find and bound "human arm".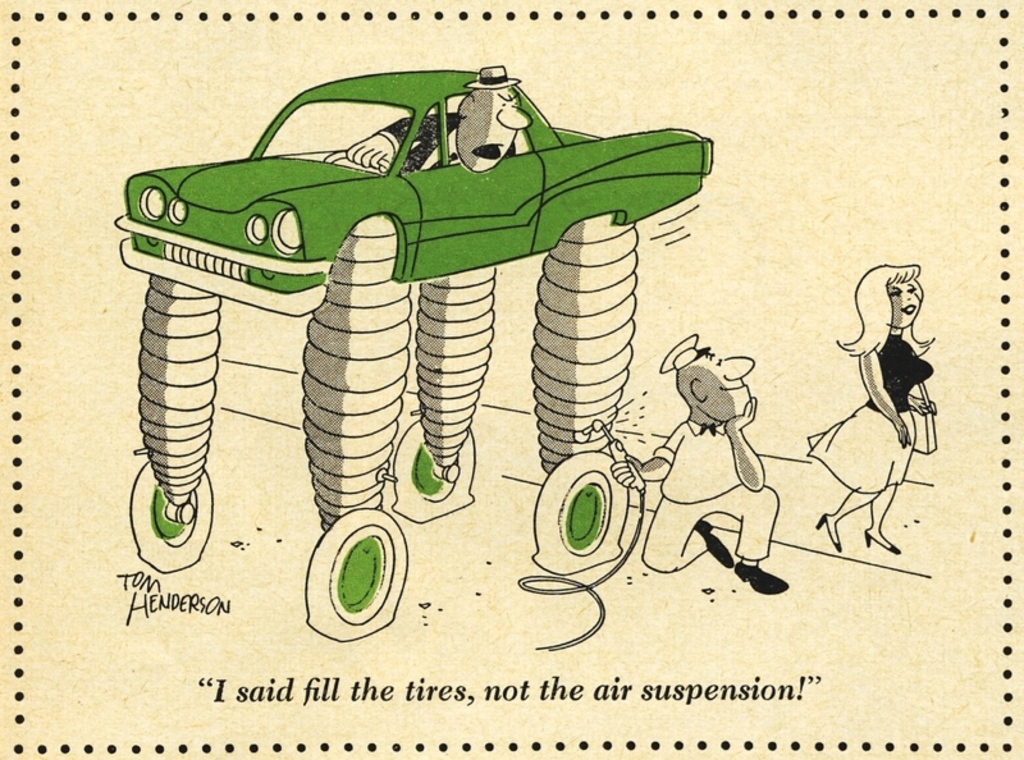
Bound: 863:325:940:426.
